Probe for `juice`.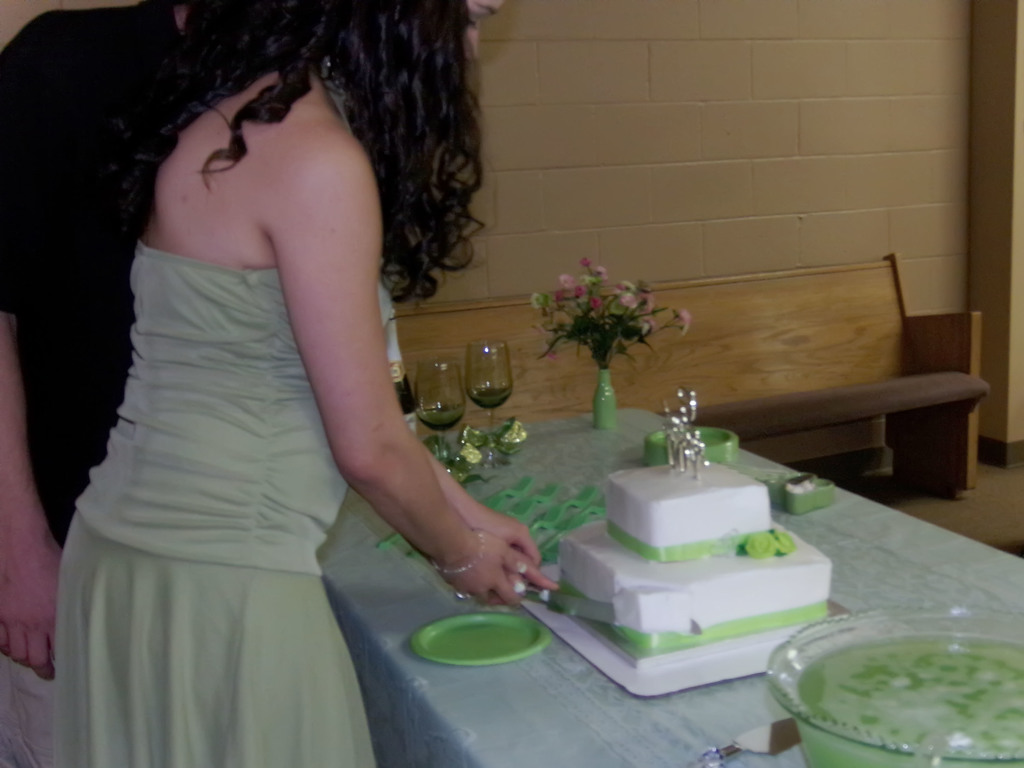
Probe result: crop(416, 404, 468, 429).
